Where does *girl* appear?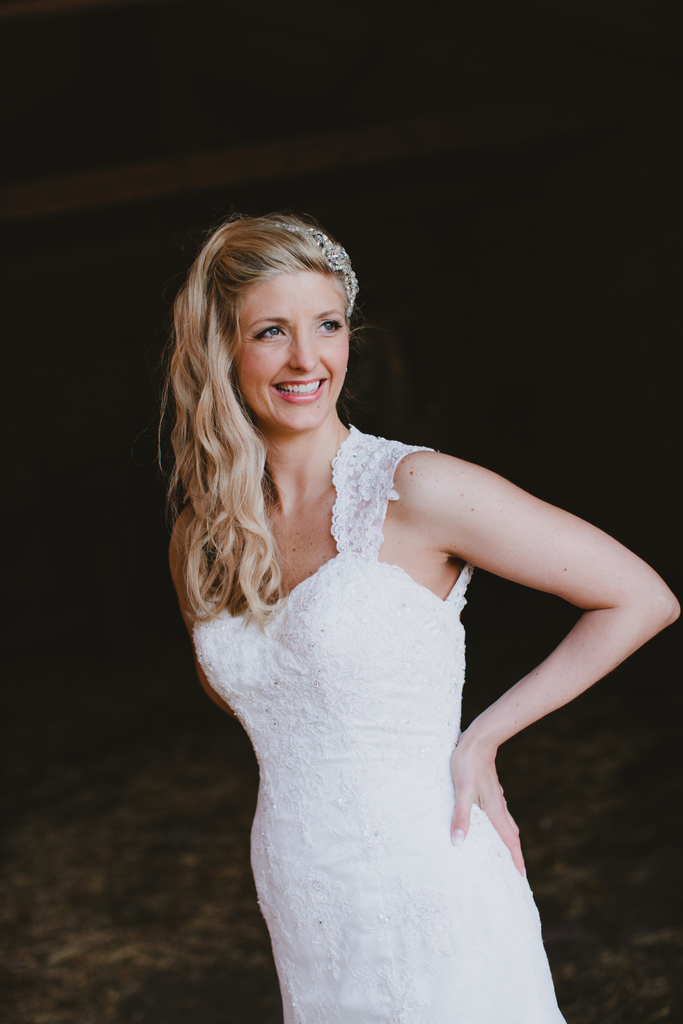
Appears at [x1=158, y1=206, x2=682, y2=1023].
